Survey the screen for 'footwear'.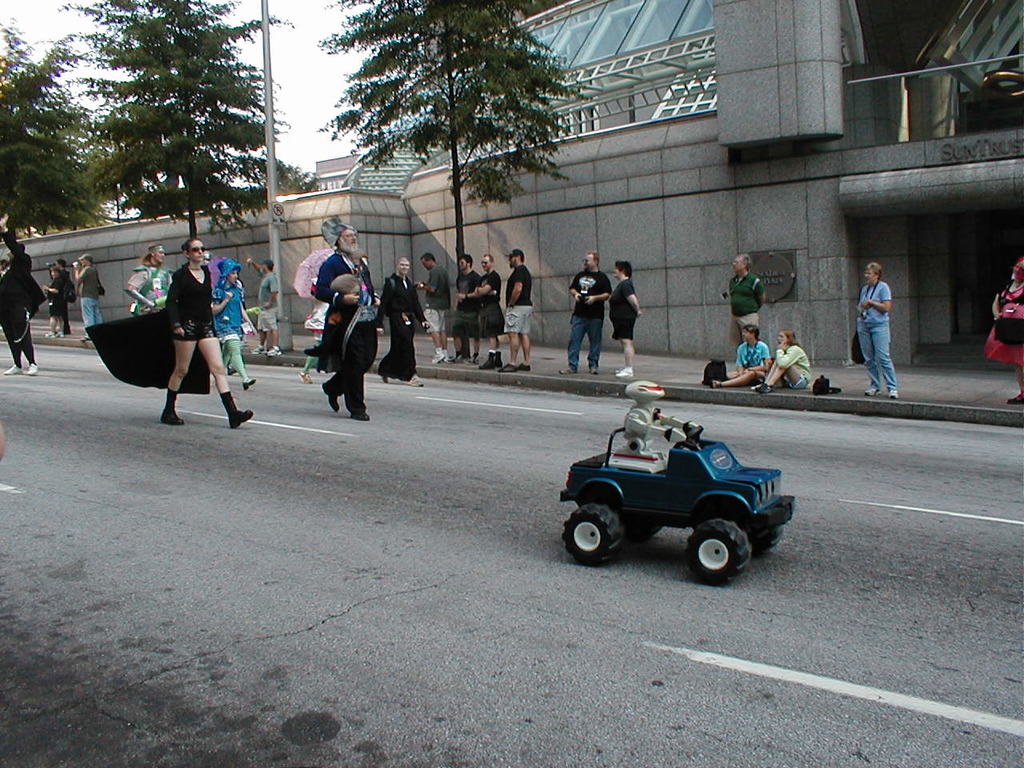
Survey found: rect(709, 378, 725, 390).
